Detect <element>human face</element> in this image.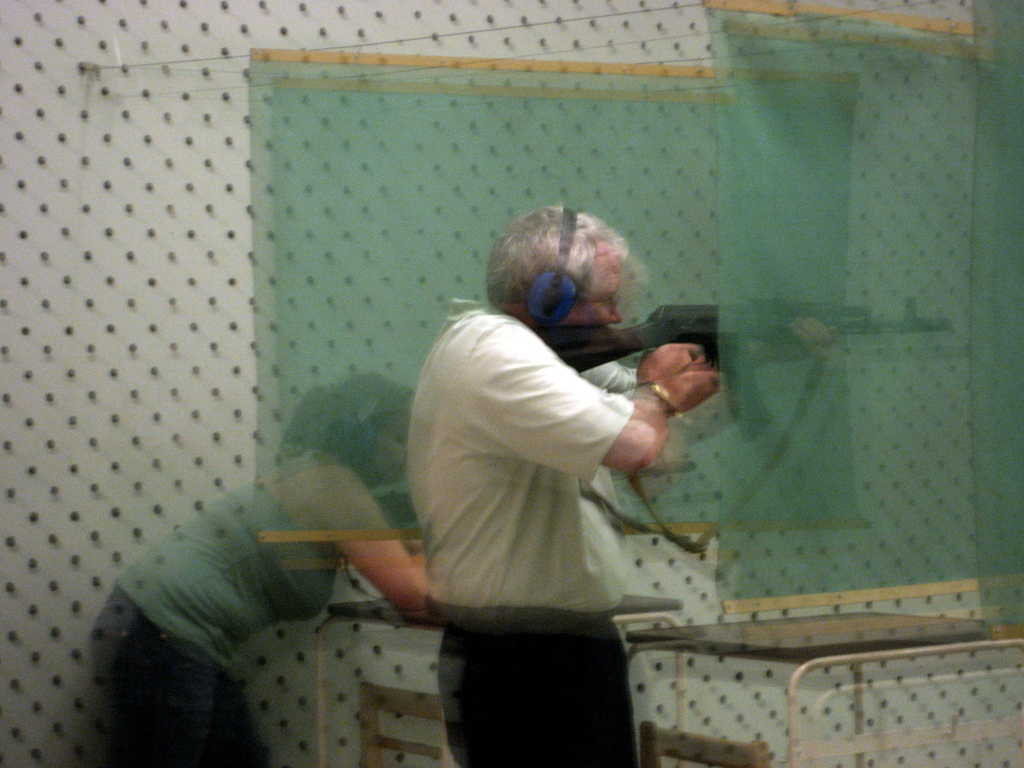
Detection: 559/236/624/326.
